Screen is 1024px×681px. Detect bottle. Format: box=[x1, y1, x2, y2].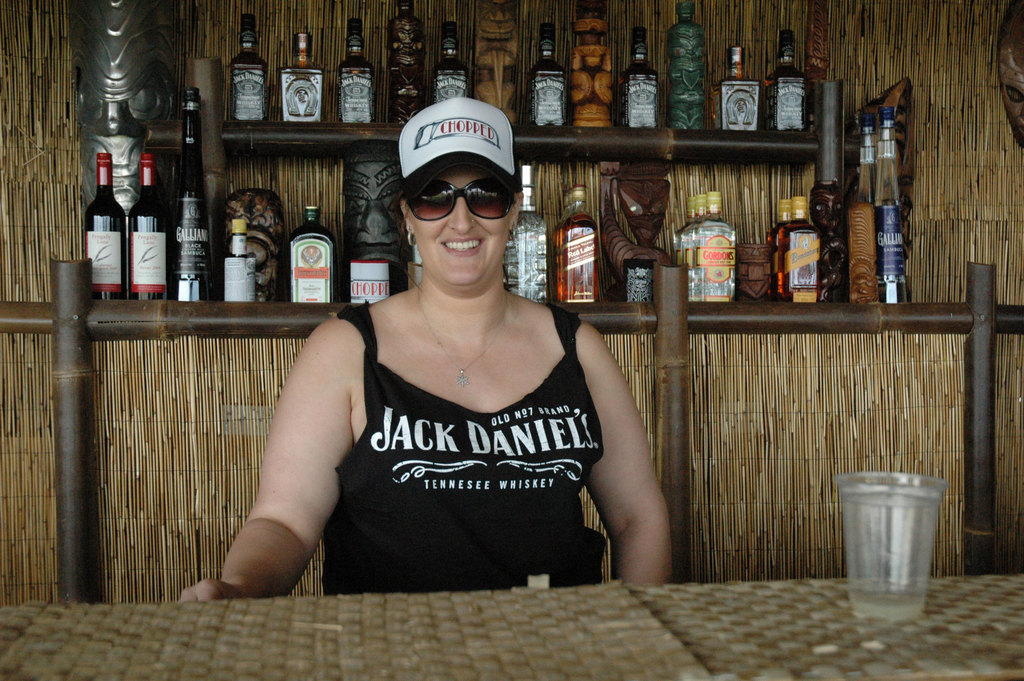
box=[671, 197, 692, 267].
